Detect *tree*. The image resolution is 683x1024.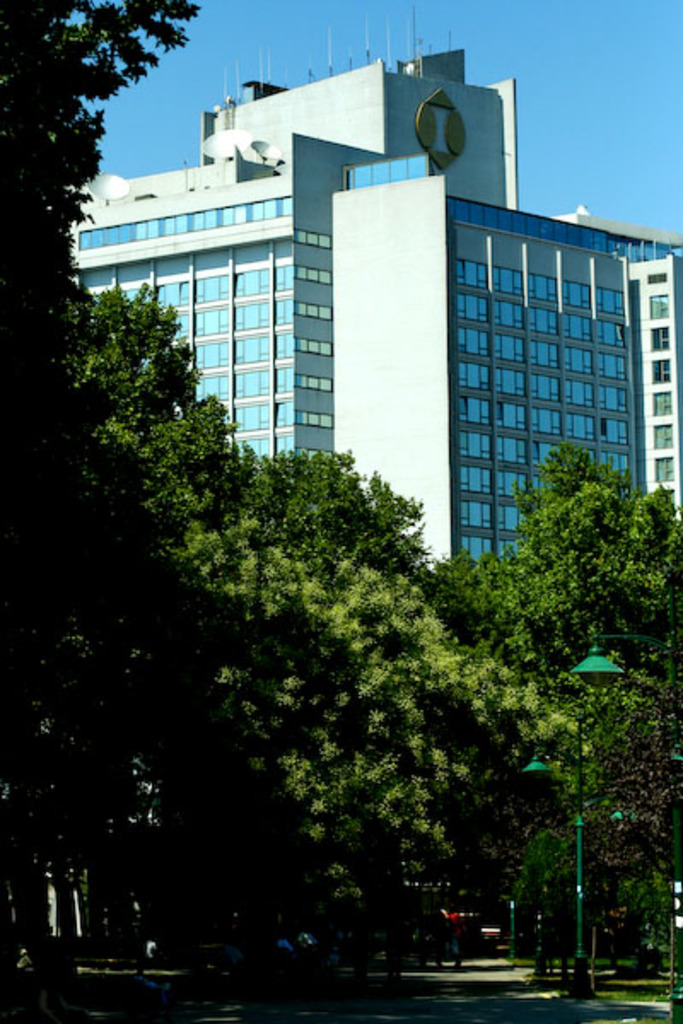
l=0, t=0, r=201, b=993.
